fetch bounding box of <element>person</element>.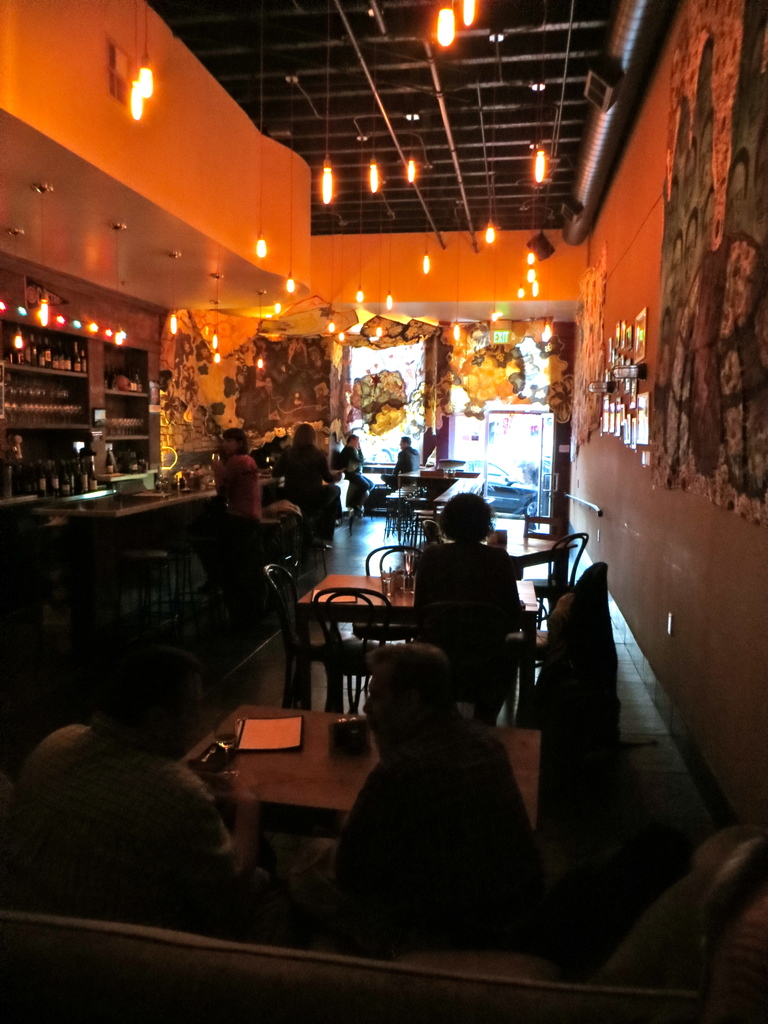
Bbox: bbox=(322, 630, 547, 948).
